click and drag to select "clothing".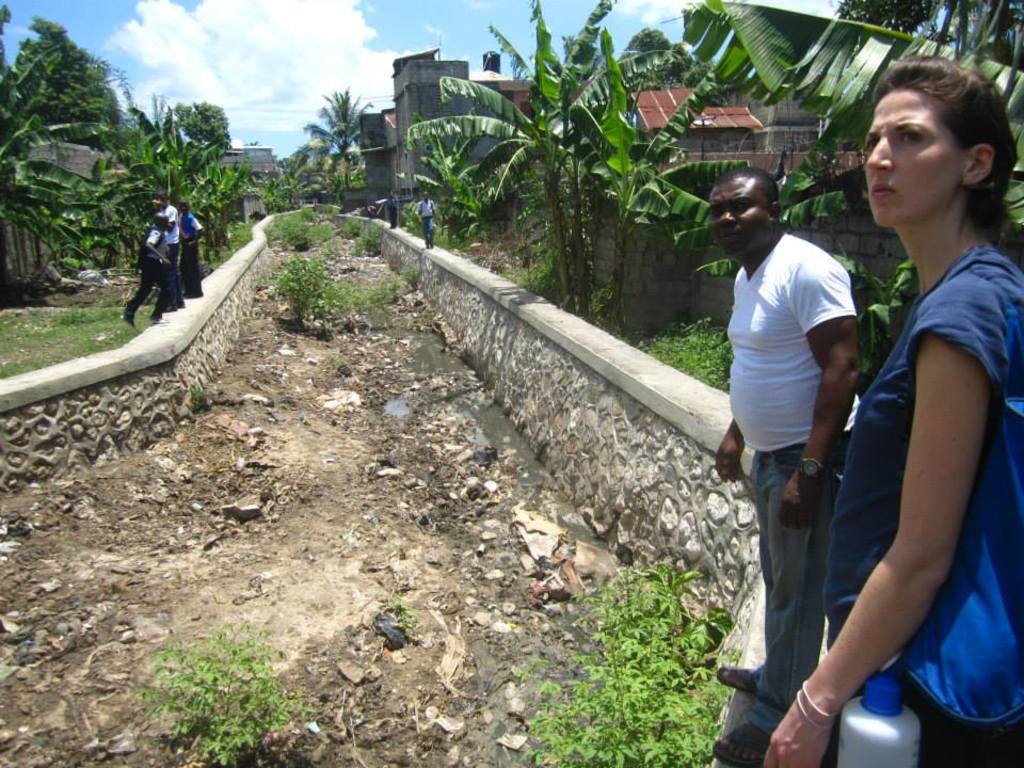
Selection: box(165, 201, 185, 301).
